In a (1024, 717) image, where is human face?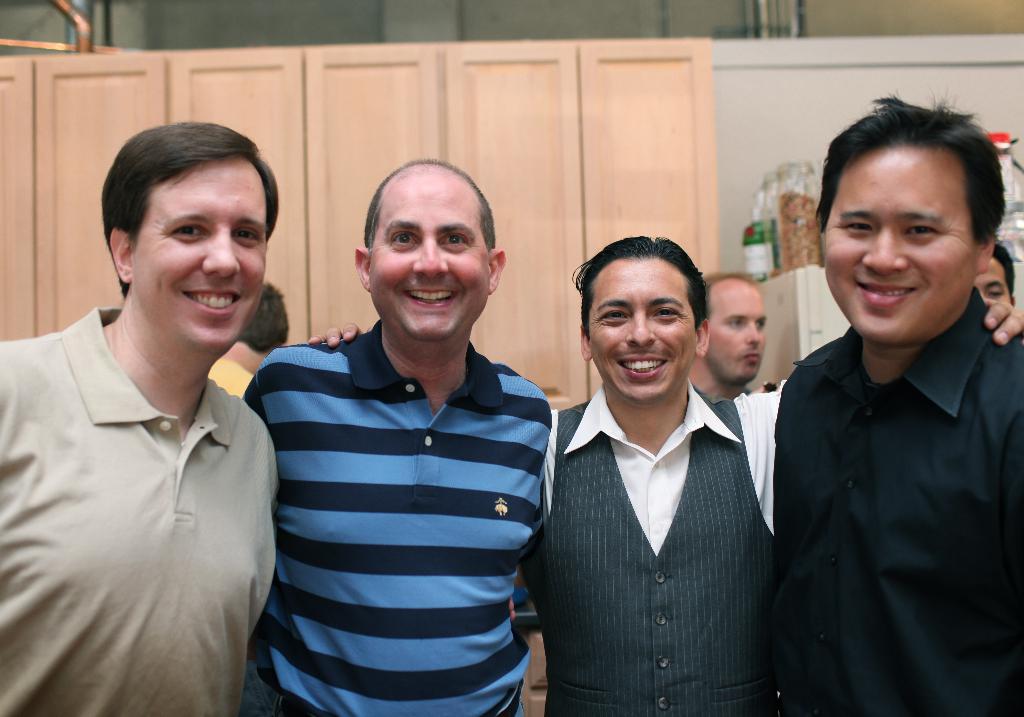
box(132, 157, 266, 346).
